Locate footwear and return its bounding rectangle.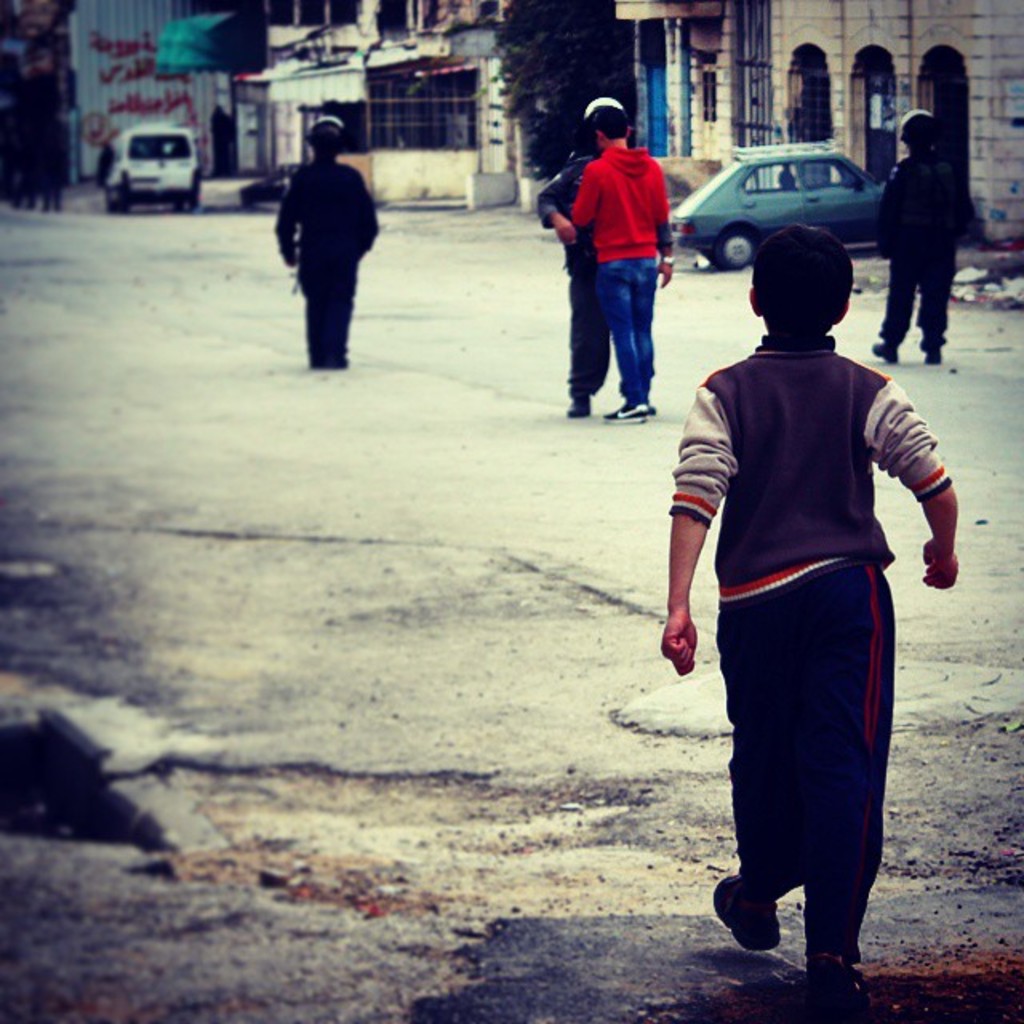
bbox=(557, 376, 581, 418).
